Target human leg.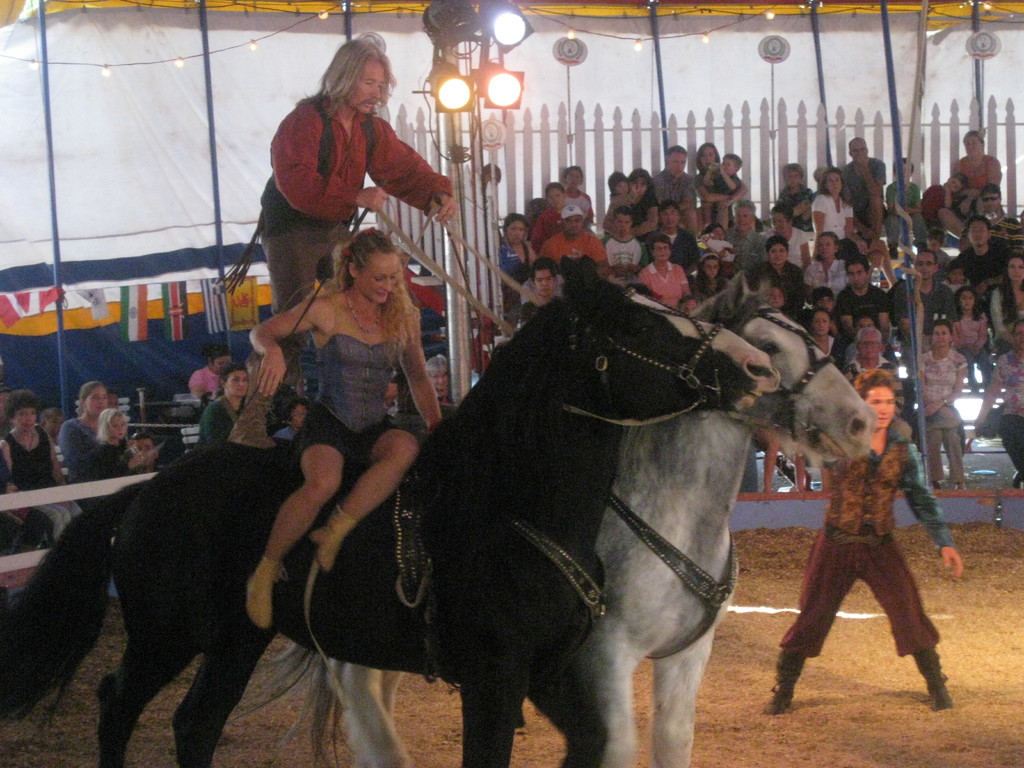
Target region: bbox=(863, 548, 957, 714).
